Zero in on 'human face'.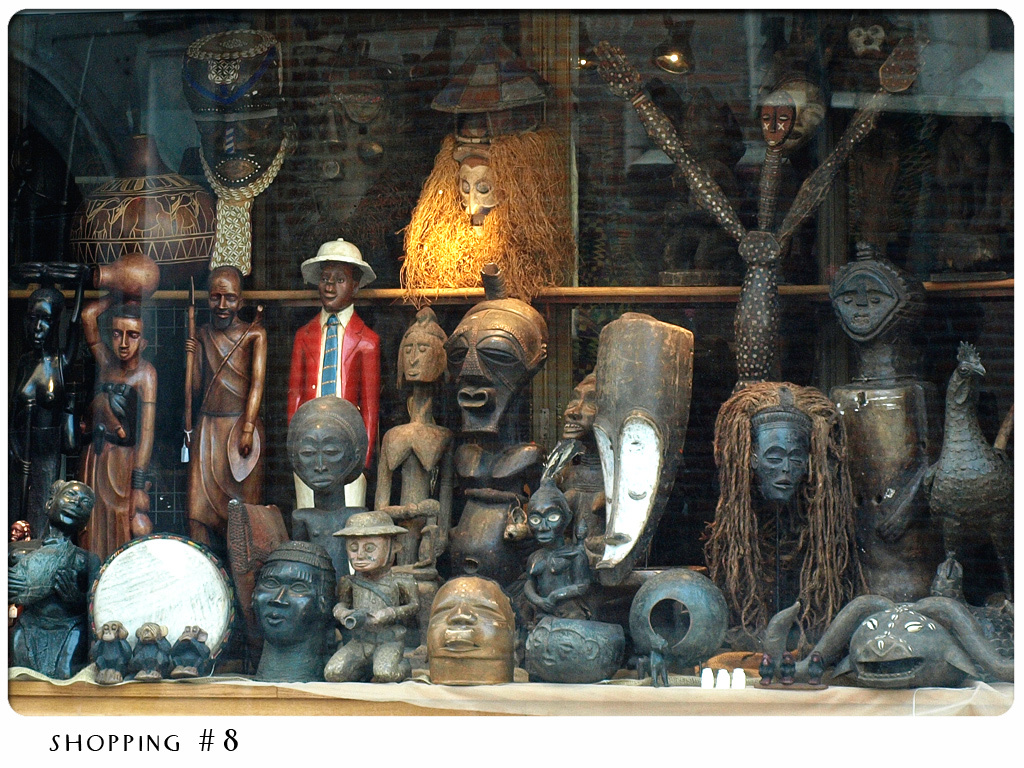
Zeroed in: box=[346, 536, 385, 574].
